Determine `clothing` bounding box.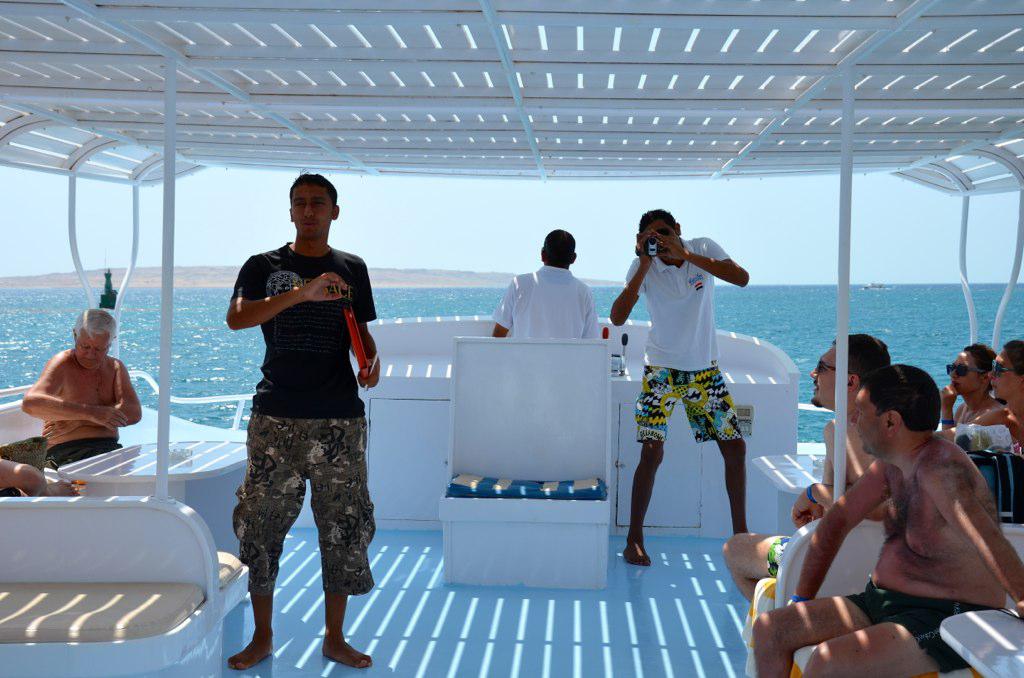
Determined: (x1=211, y1=213, x2=384, y2=611).
